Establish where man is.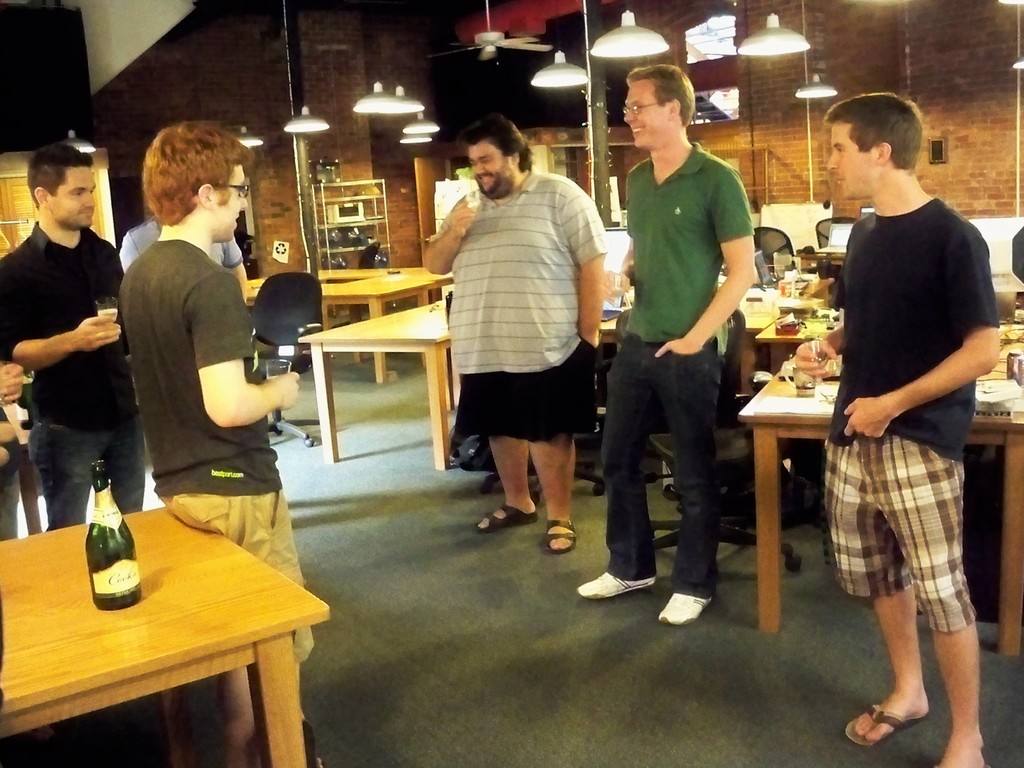
Established at 581, 64, 782, 622.
